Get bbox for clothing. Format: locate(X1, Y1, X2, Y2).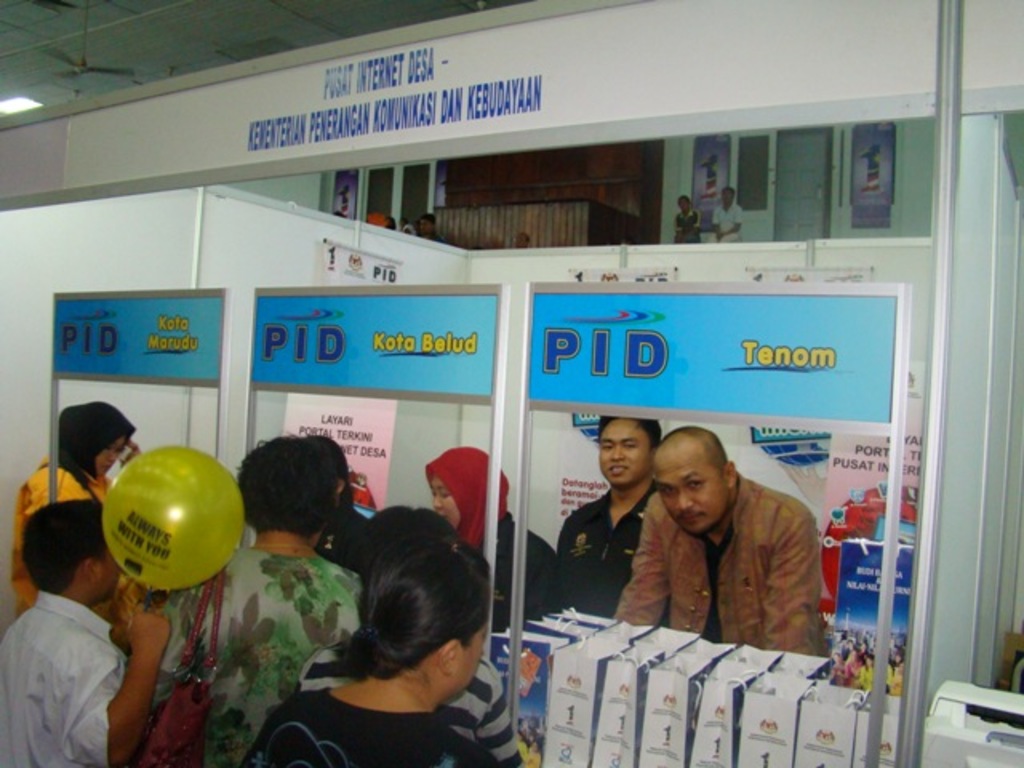
locate(11, 442, 115, 624).
